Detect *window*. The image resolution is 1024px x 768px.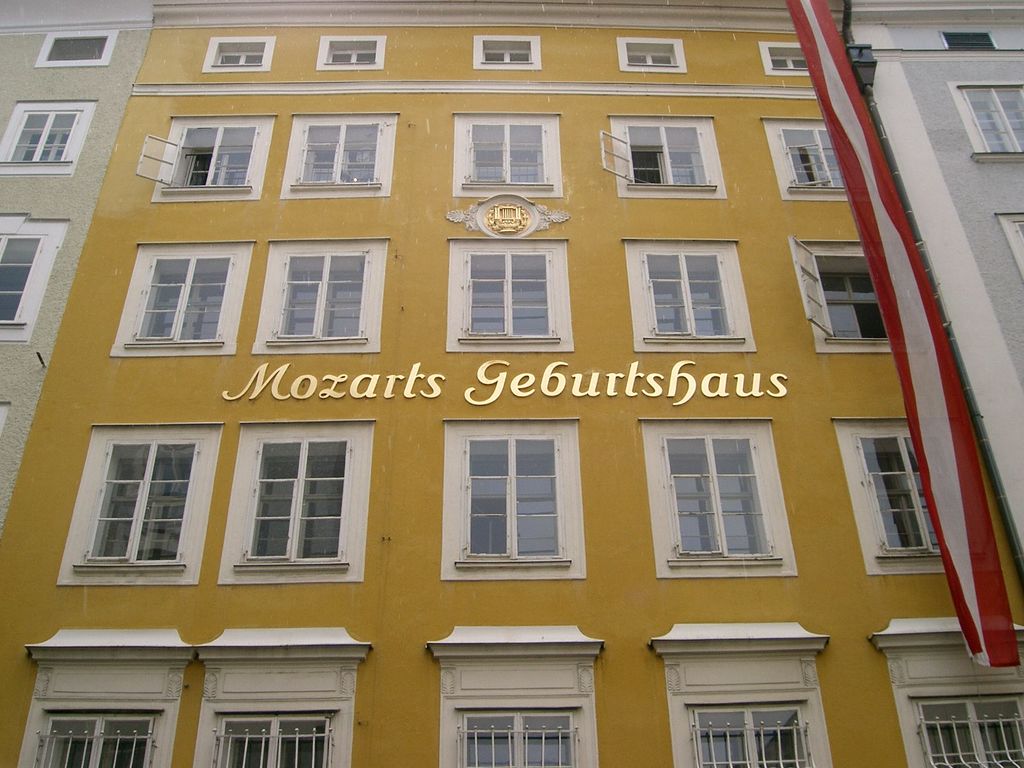
765 40 808 71.
